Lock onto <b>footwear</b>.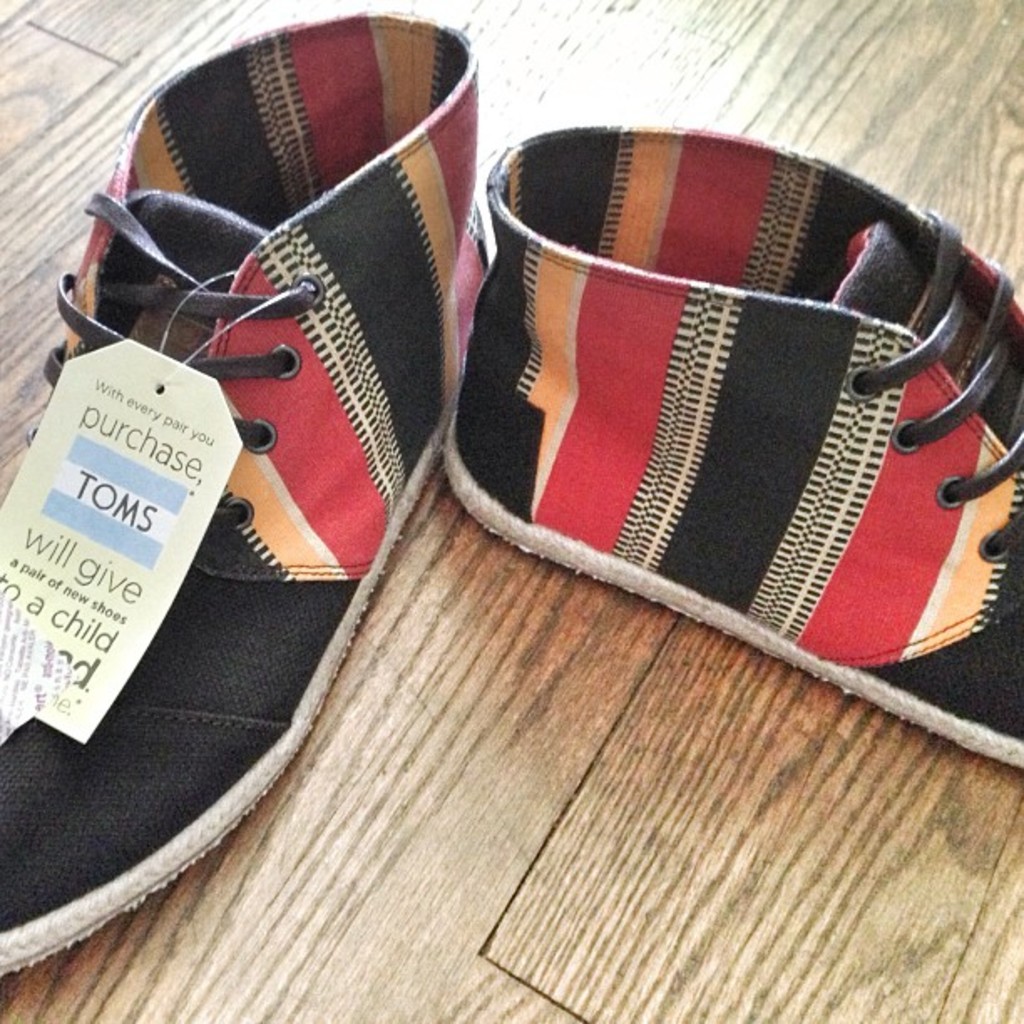
Locked: <box>385,100,1023,788</box>.
